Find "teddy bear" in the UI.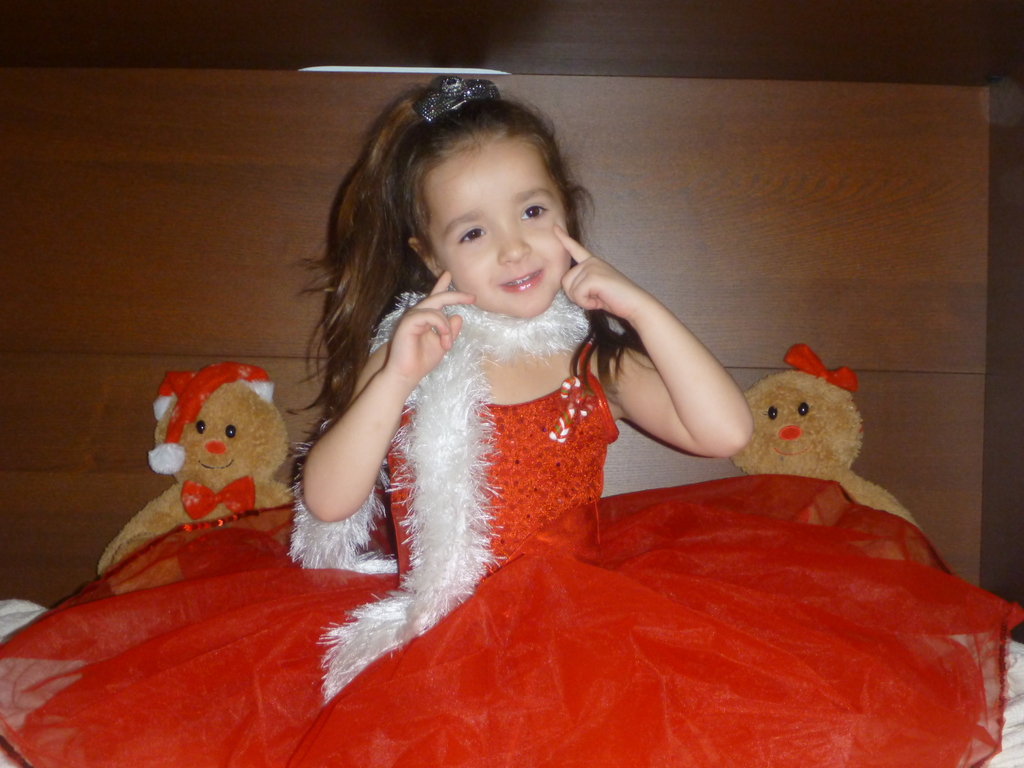
UI element at [732,359,915,529].
